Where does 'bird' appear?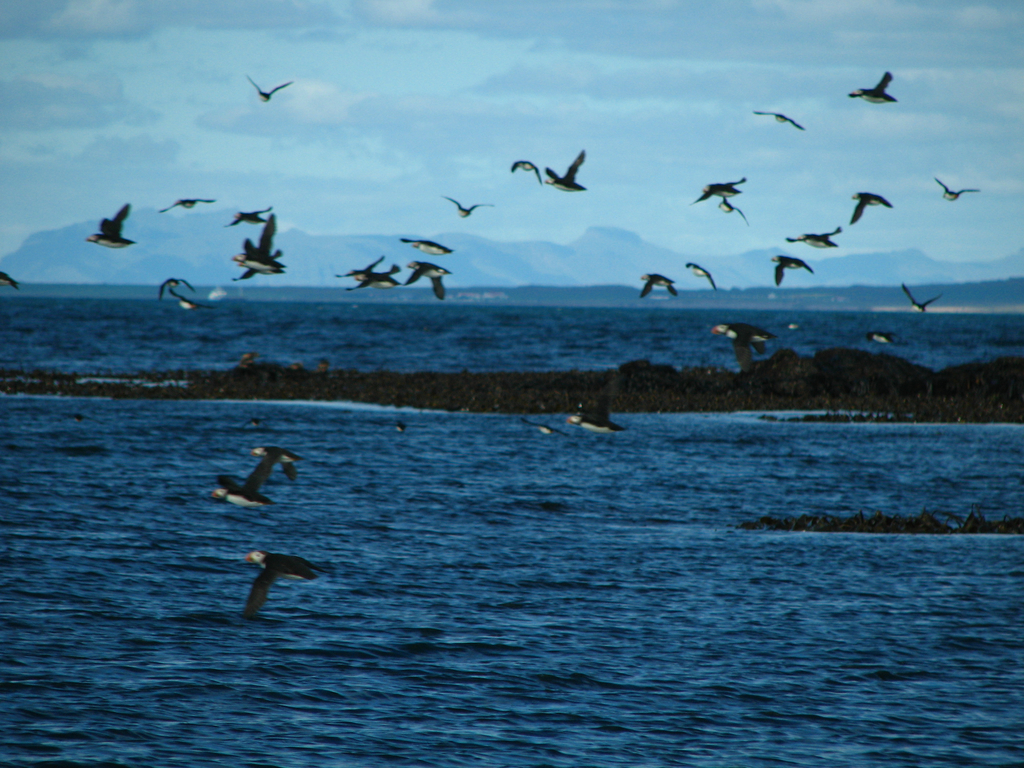
Appears at 755, 111, 805, 131.
